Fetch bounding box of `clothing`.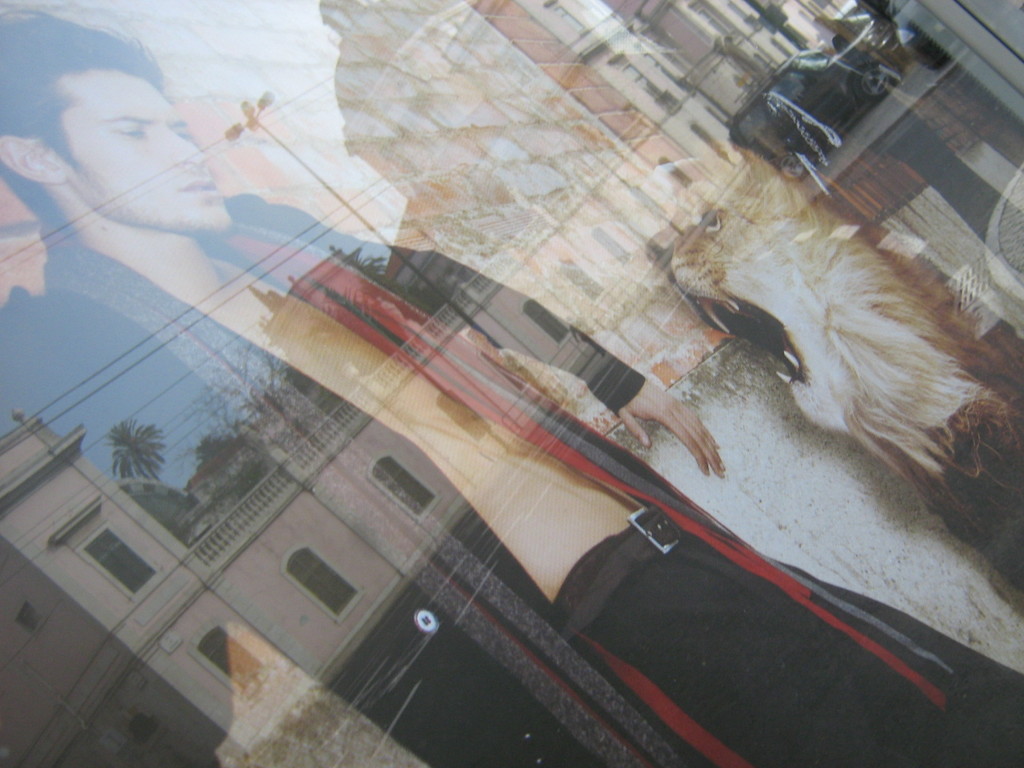
Bbox: l=0, t=222, r=1023, b=767.
